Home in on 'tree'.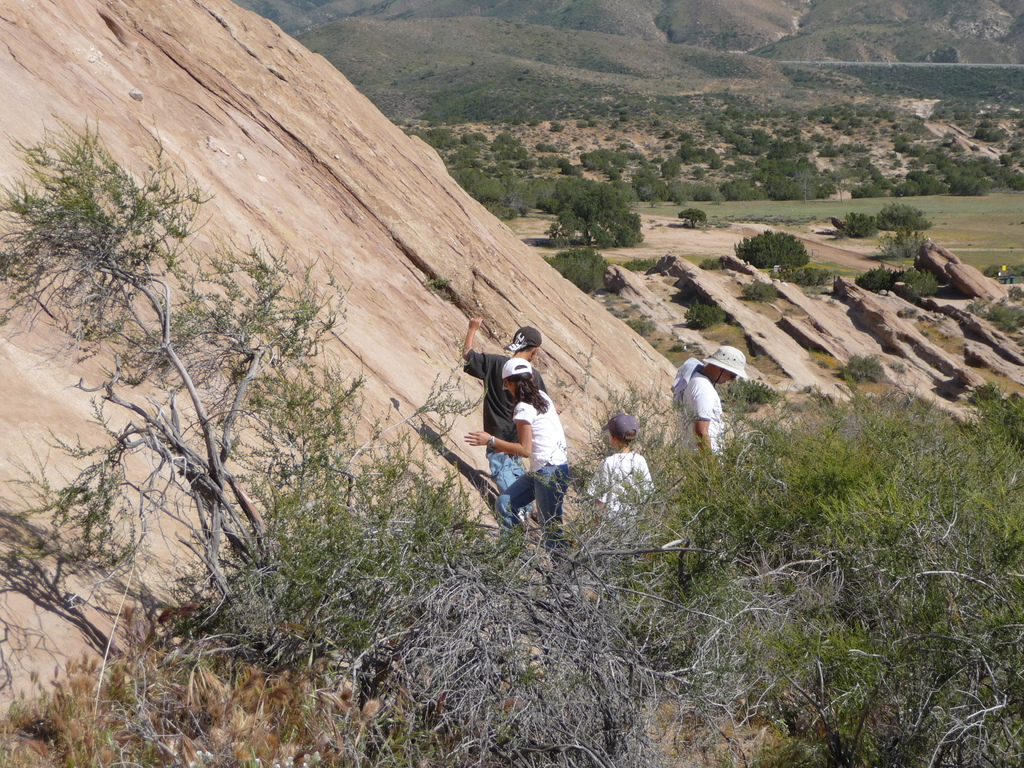
Homed in at <bbox>847, 267, 897, 292</bbox>.
